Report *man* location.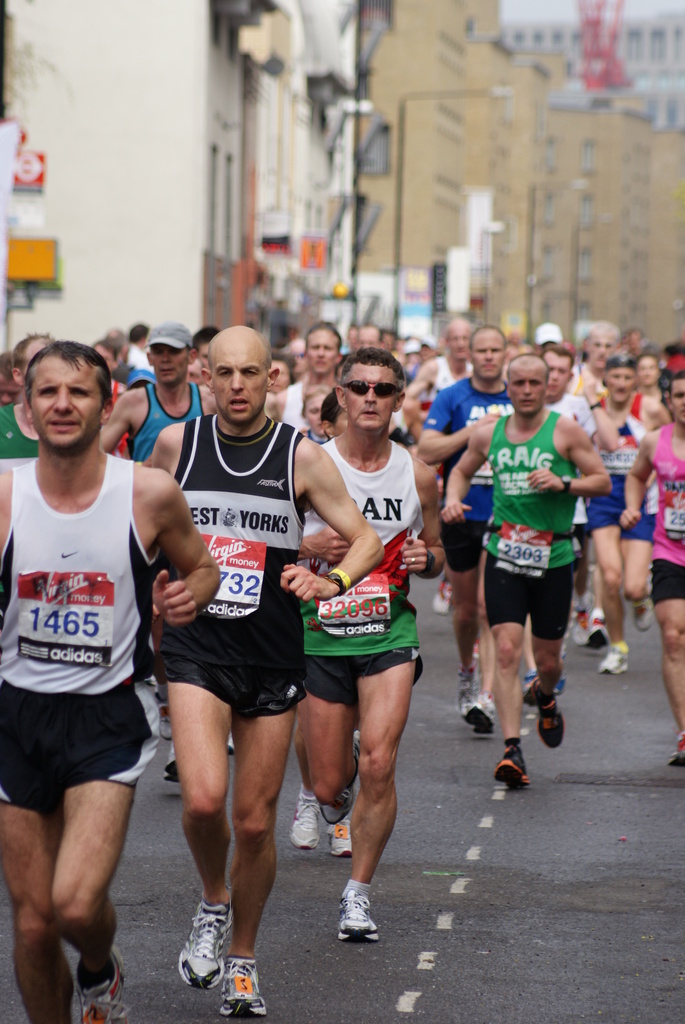
Report: pyautogui.locateOnScreen(401, 314, 471, 419).
